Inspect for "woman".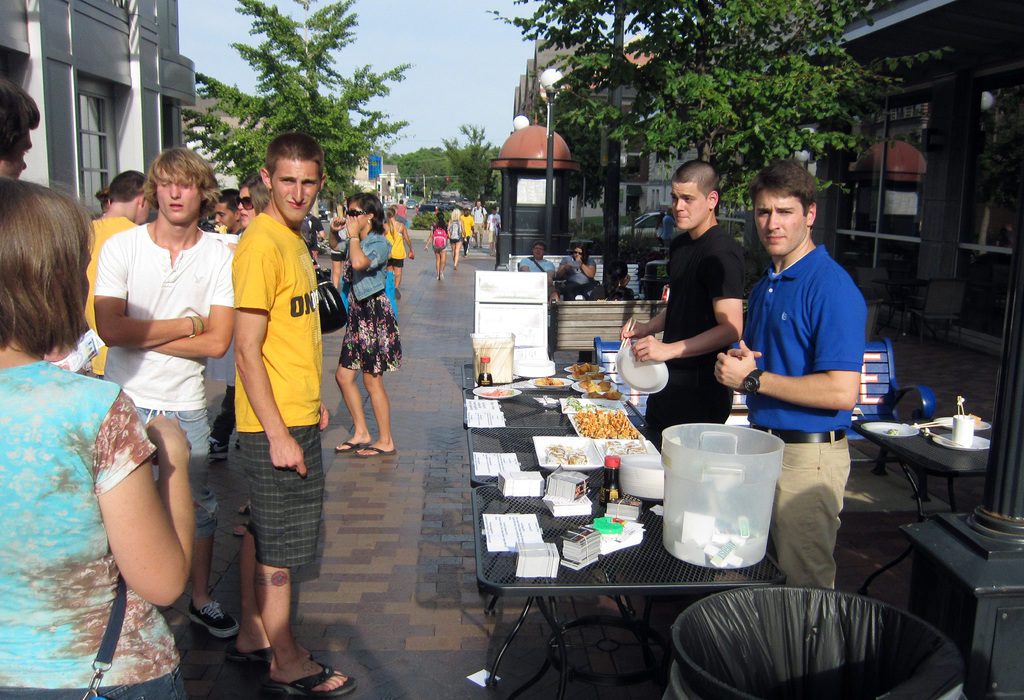
Inspection: BBox(380, 208, 415, 302).
